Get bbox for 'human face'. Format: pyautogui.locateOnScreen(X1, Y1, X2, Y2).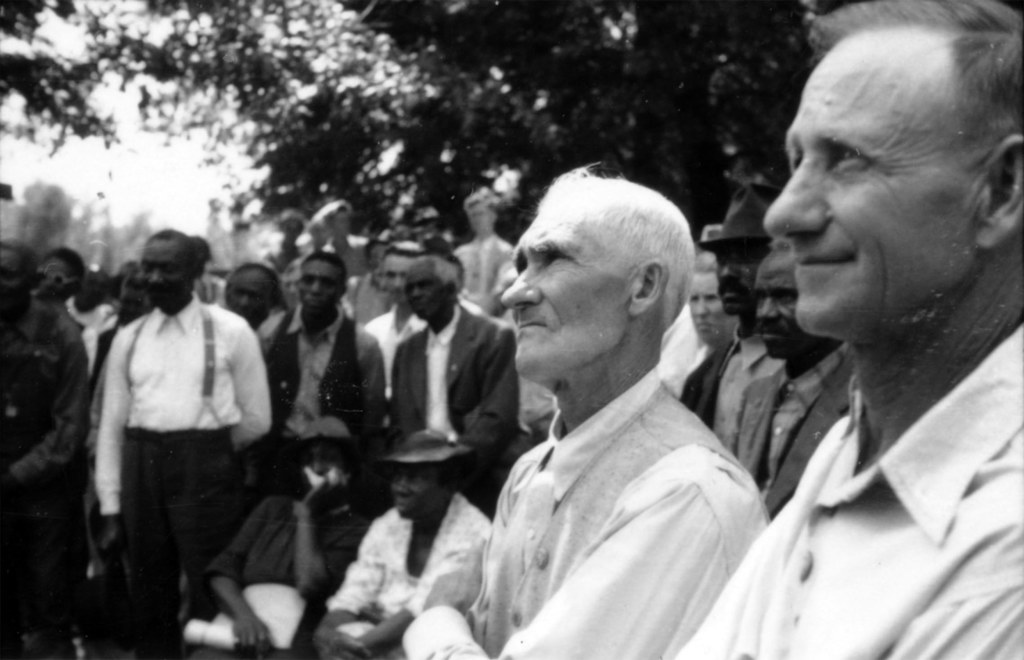
pyautogui.locateOnScreen(230, 266, 287, 322).
